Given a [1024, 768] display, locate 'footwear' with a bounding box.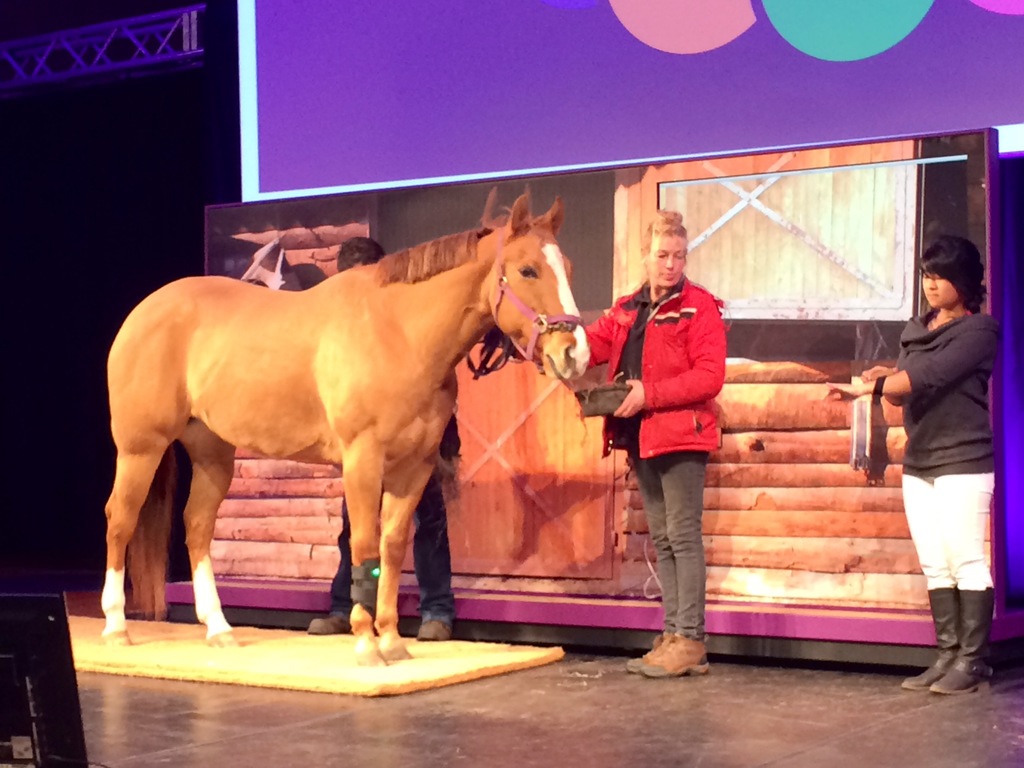
Located: 305:611:351:634.
